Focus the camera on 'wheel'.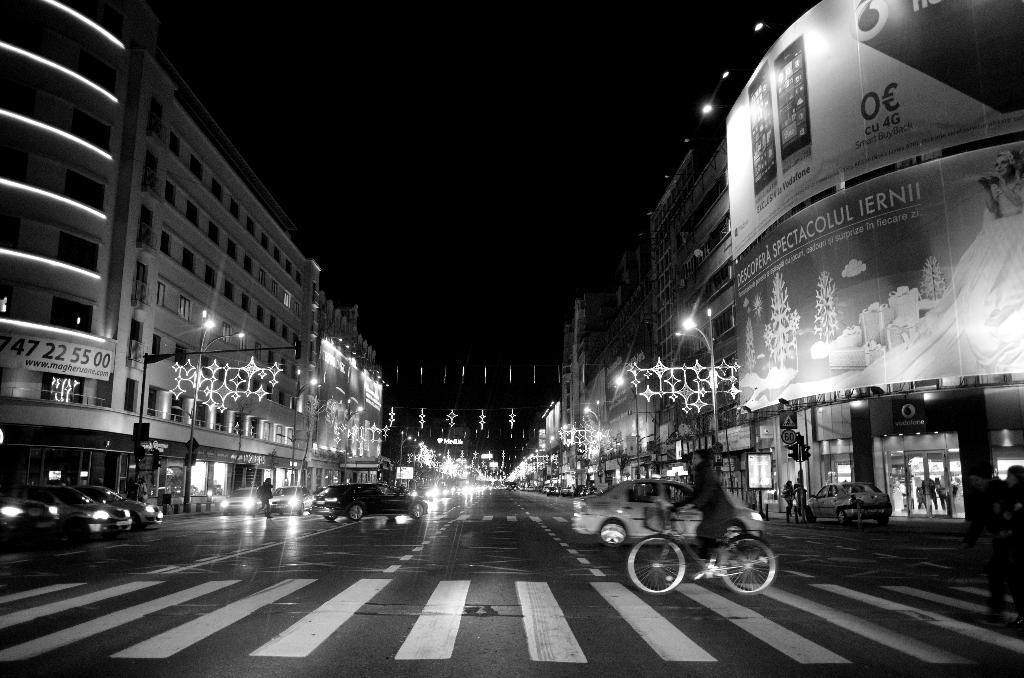
Focus region: box=[348, 508, 362, 519].
